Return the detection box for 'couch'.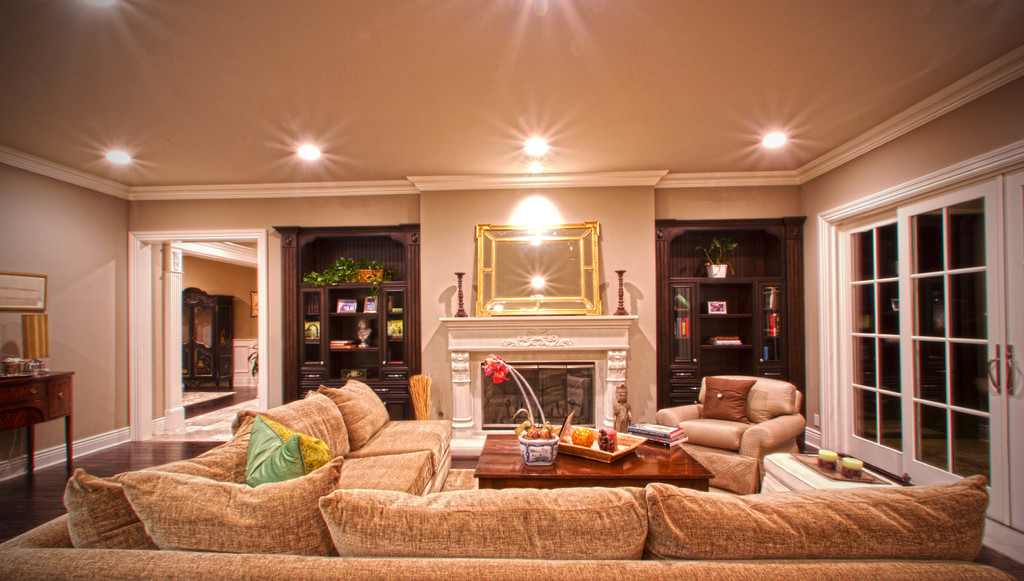
<region>0, 373, 1011, 580</region>.
